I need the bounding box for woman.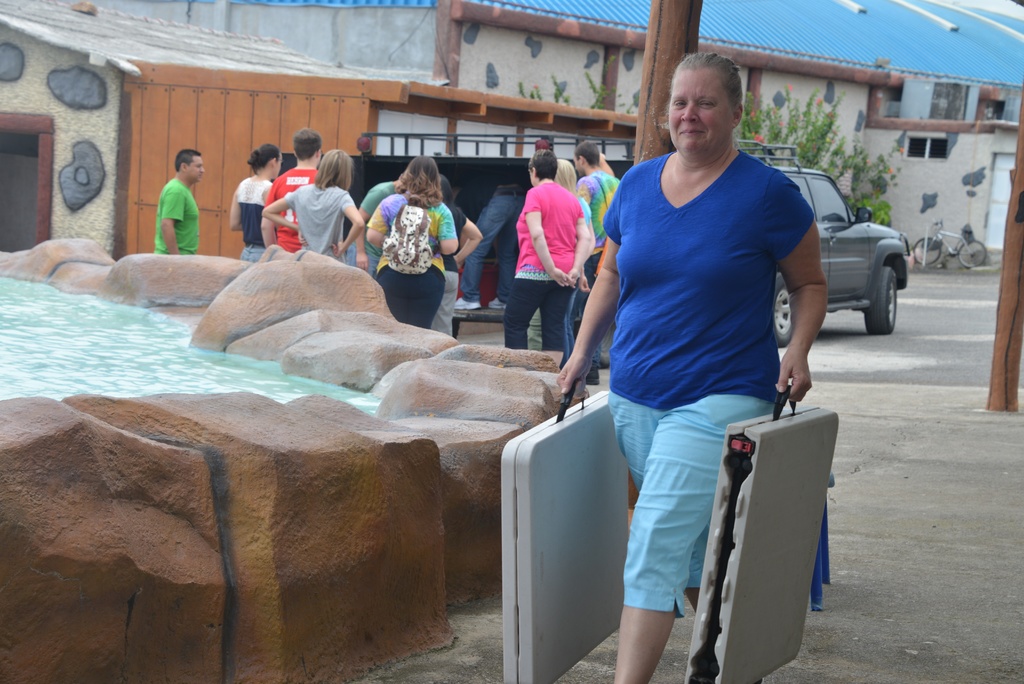
Here it is: pyautogui.locateOnScreen(420, 172, 487, 346).
